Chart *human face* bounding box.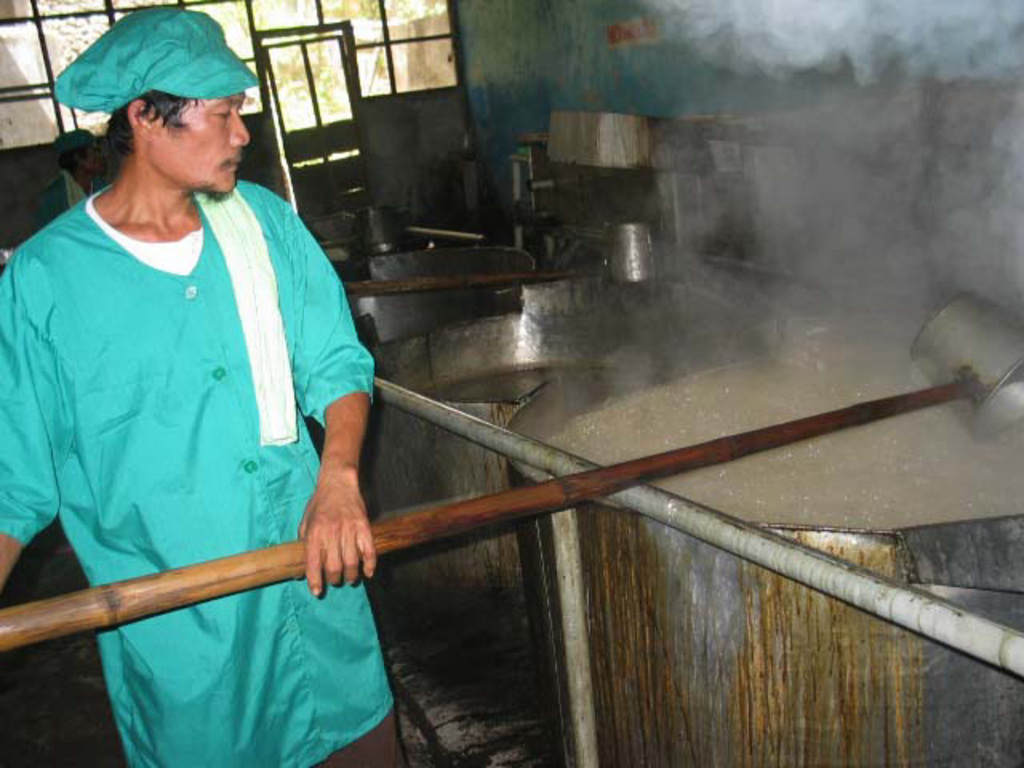
Charted: <bbox>154, 94, 248, 194</bbox>.
